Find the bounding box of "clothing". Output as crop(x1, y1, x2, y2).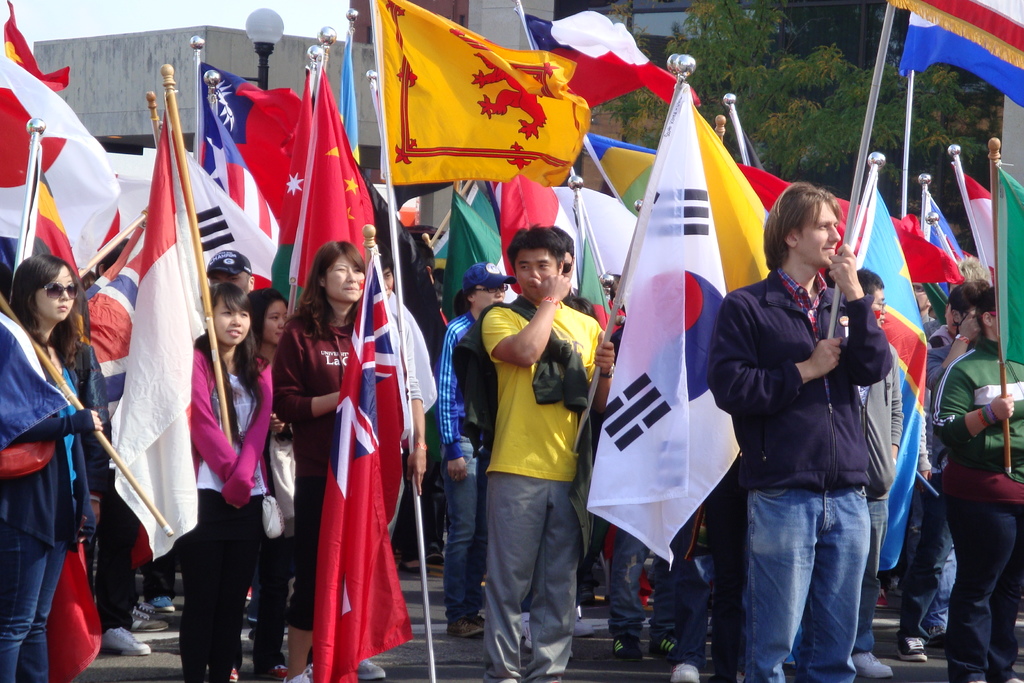
crop(288, 263, 417, 674).
